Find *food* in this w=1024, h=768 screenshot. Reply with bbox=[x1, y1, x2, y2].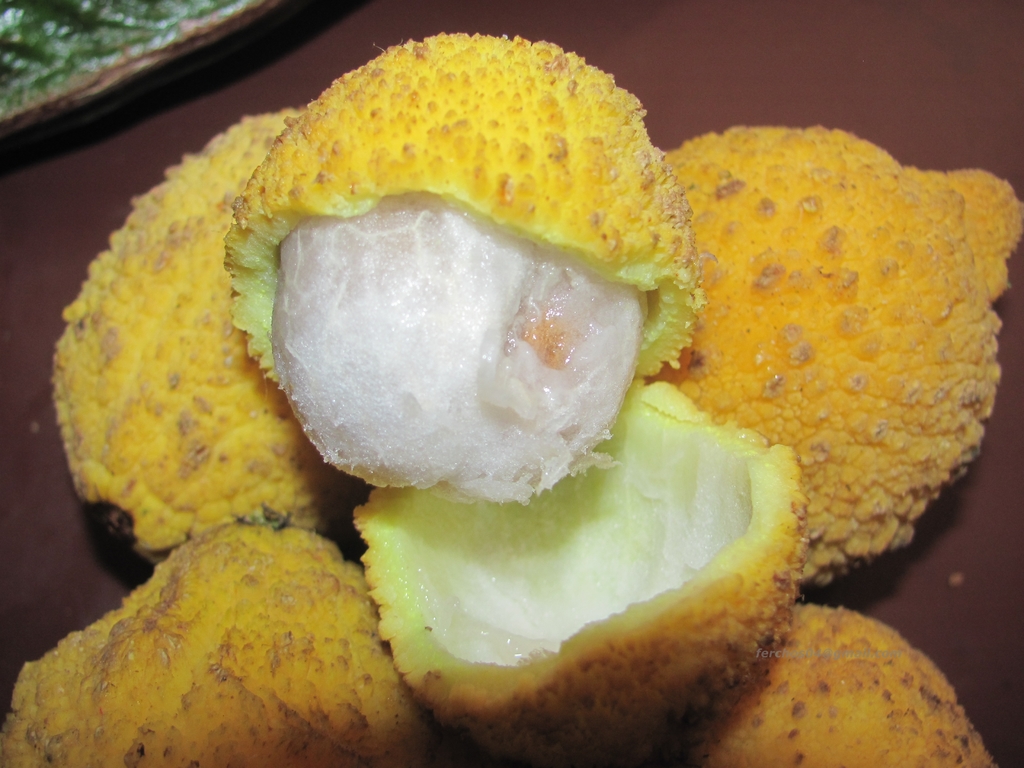
bbox=[99, 55, 954, 666].
